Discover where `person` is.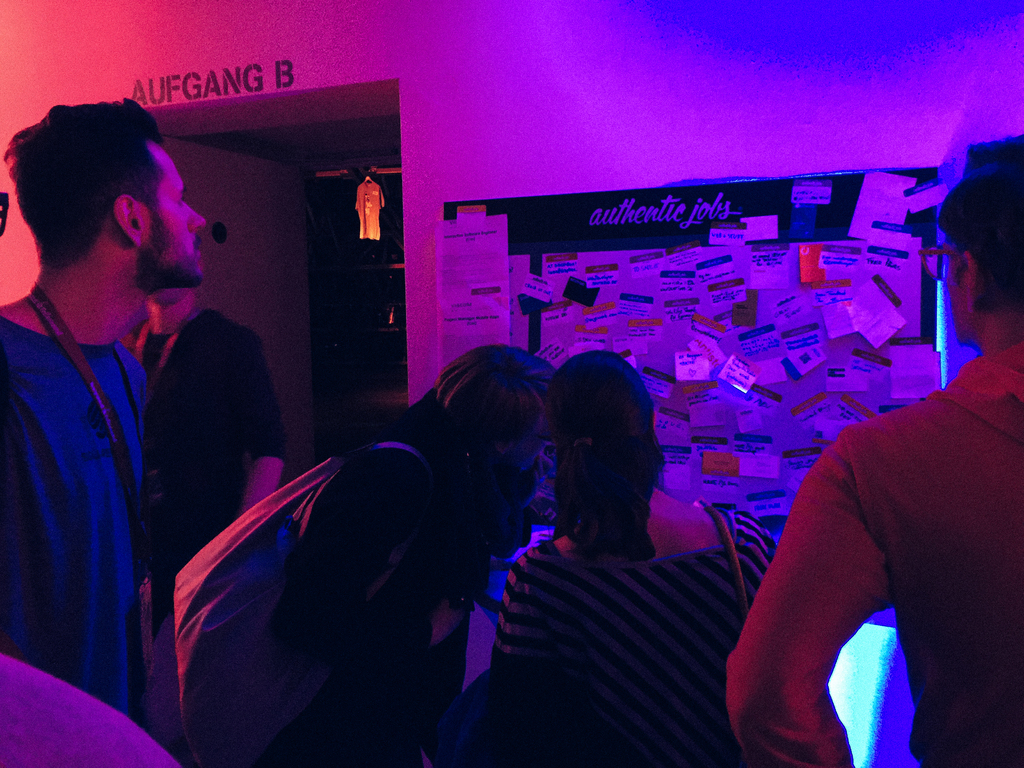
Discovered at {"x1": 451, "y1": 336, "x2": 811, "y2": 767}.
